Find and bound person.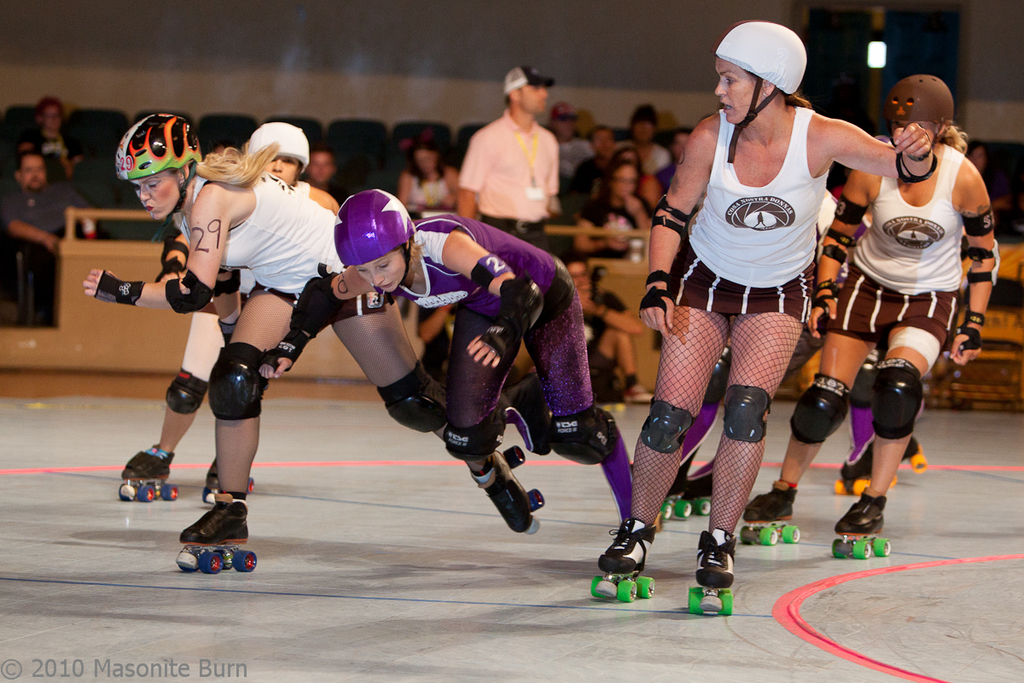
Bound: <box>596,24,932,581</box>.
